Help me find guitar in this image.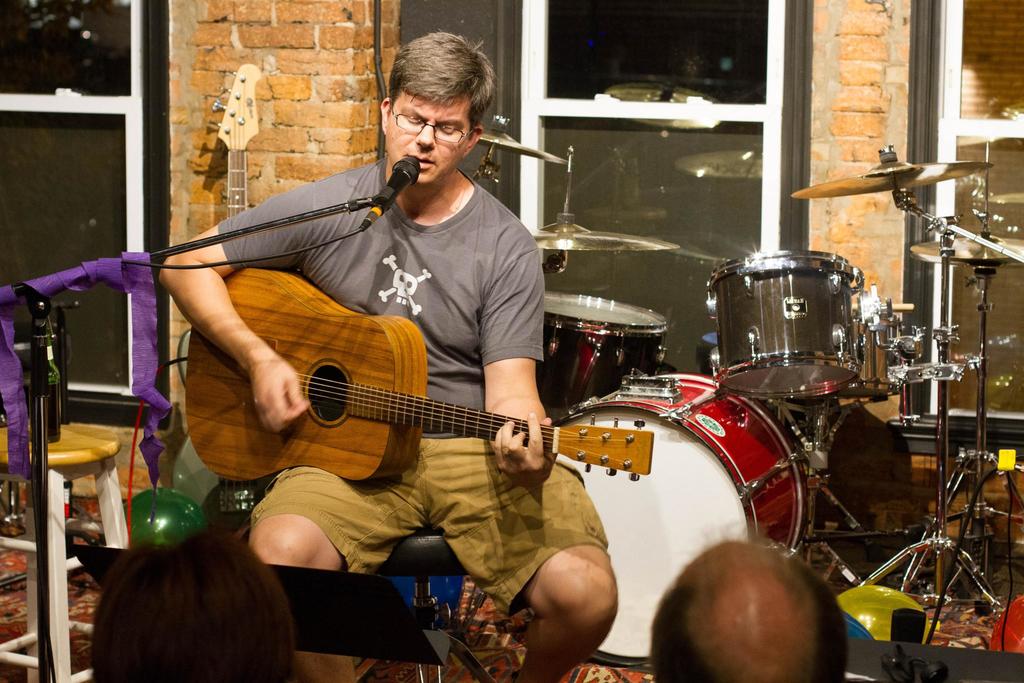
Found it: pyautogui.locateOnScreen(184, 265, 655, 486).
